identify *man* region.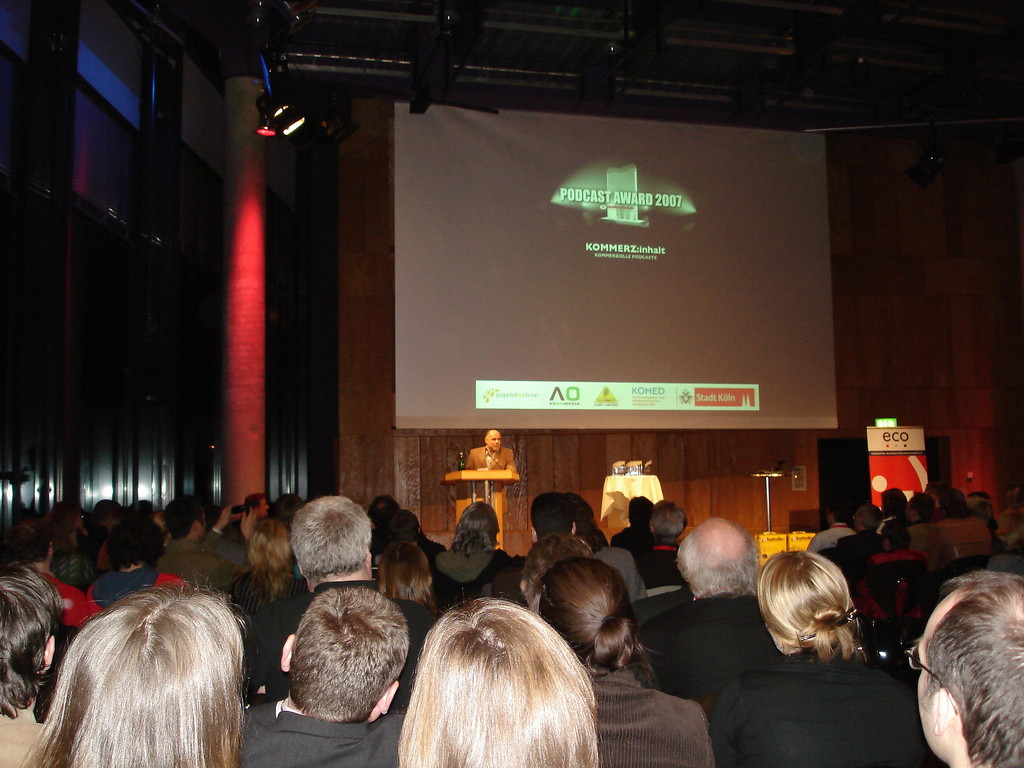
Region: (x1=906, y1=563, x2=1019, y2=763).
